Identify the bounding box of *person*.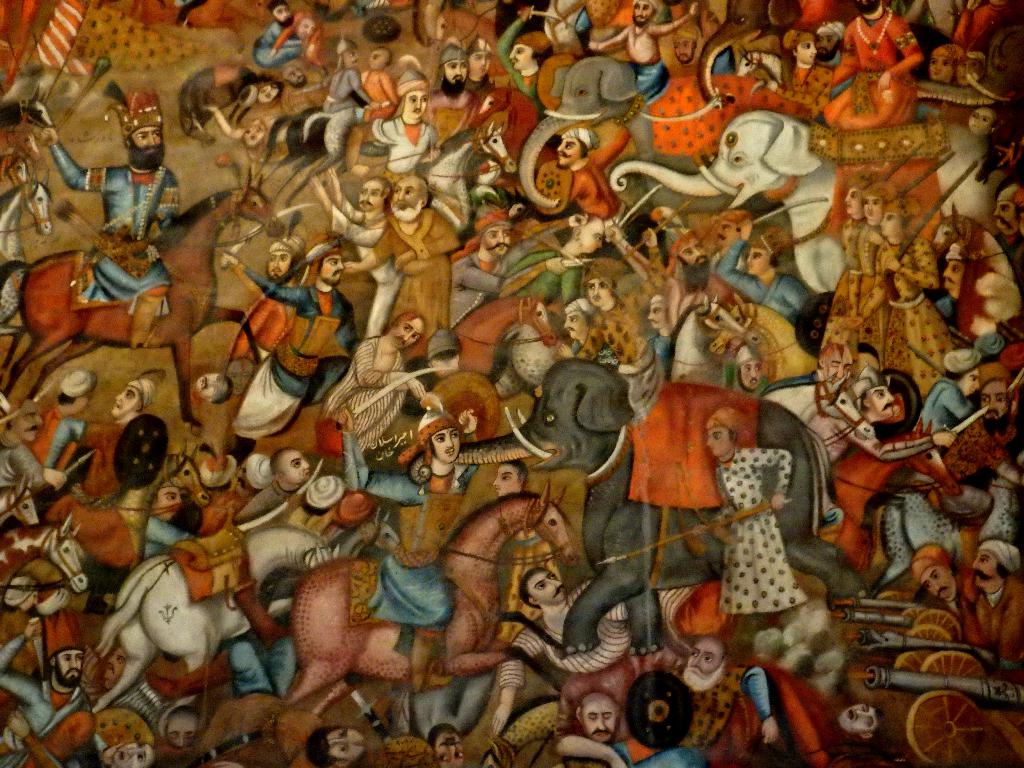
BBox(314, 31, 379, 125).
